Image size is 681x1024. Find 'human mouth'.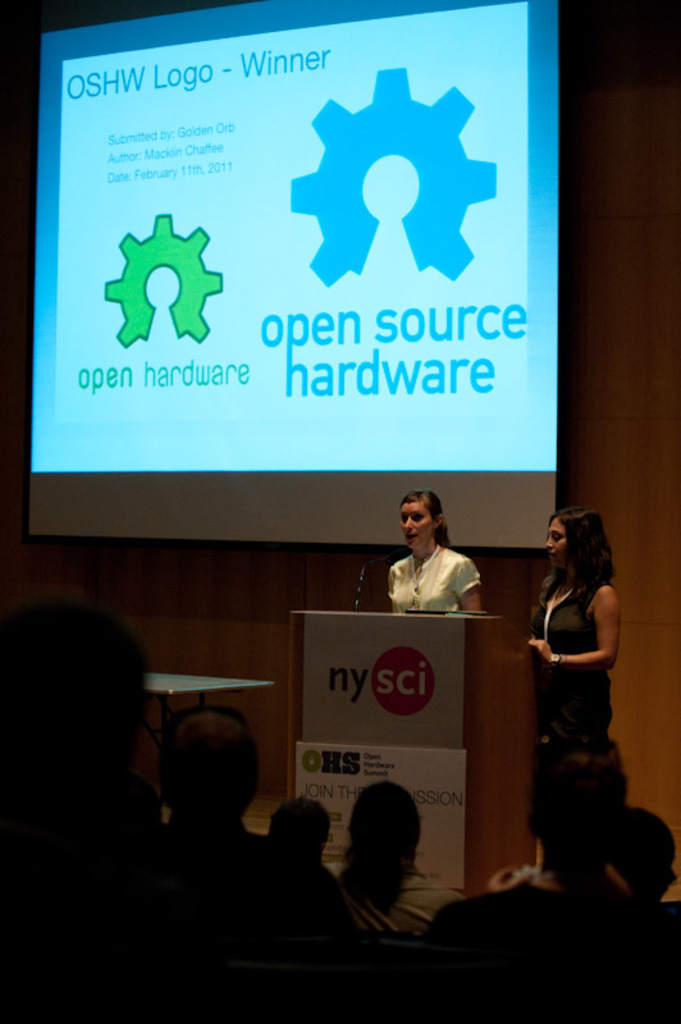
bbox=(405, 532, 417, 541).
